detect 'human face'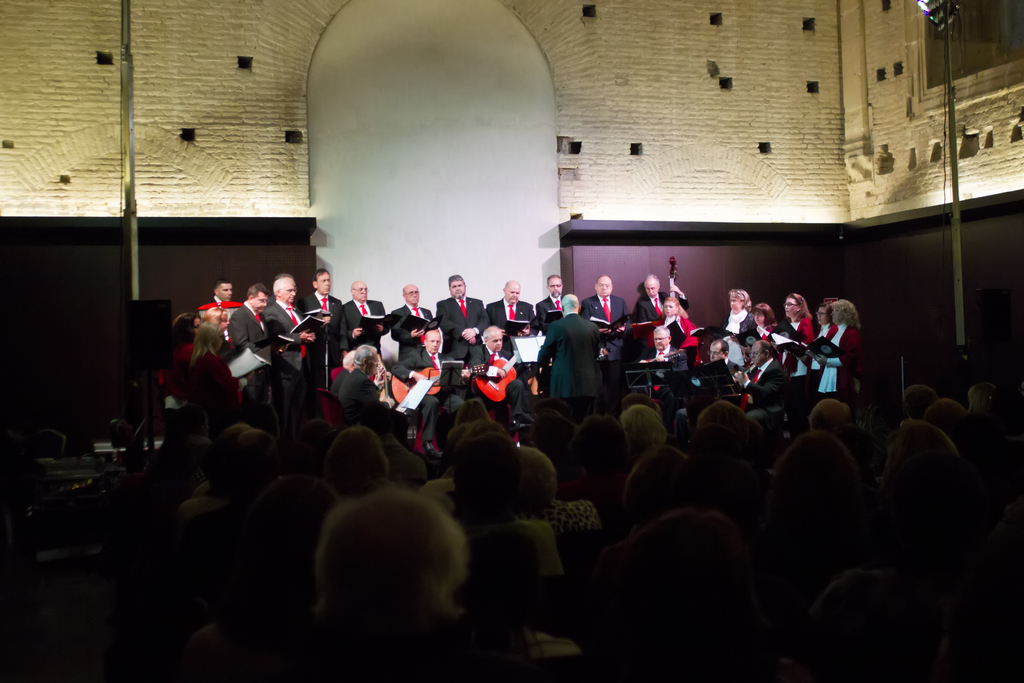
pyautogui.locateOnScreen(712, 345, 719, 362)
